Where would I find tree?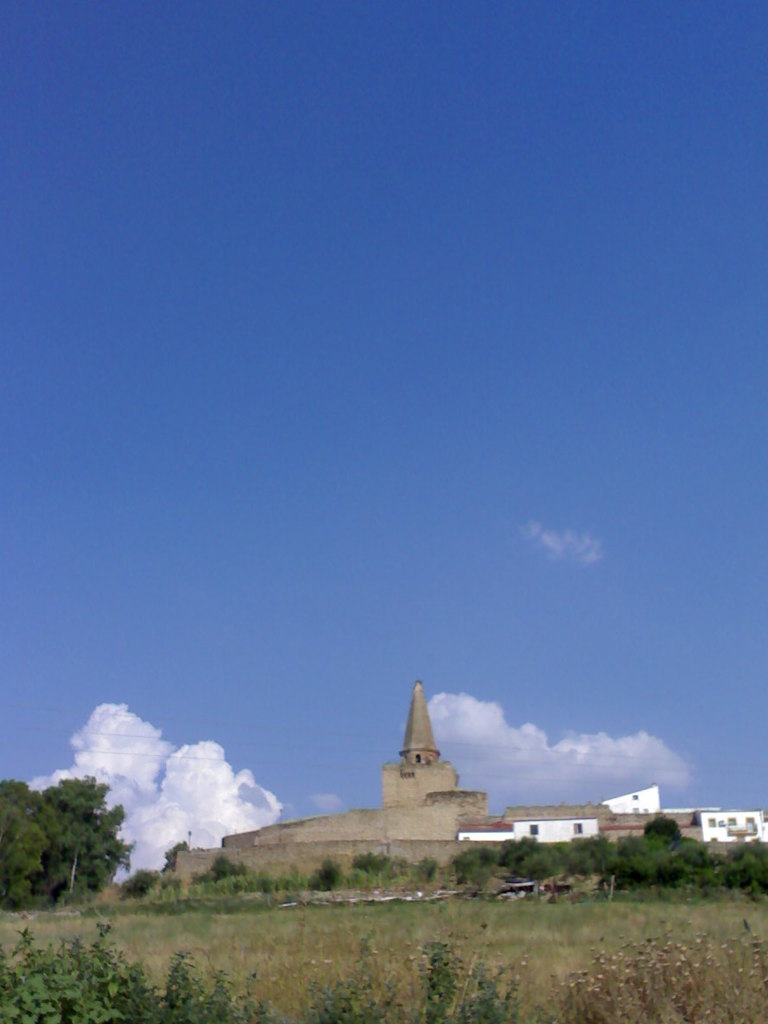
At (726, 840, 766, 899).
